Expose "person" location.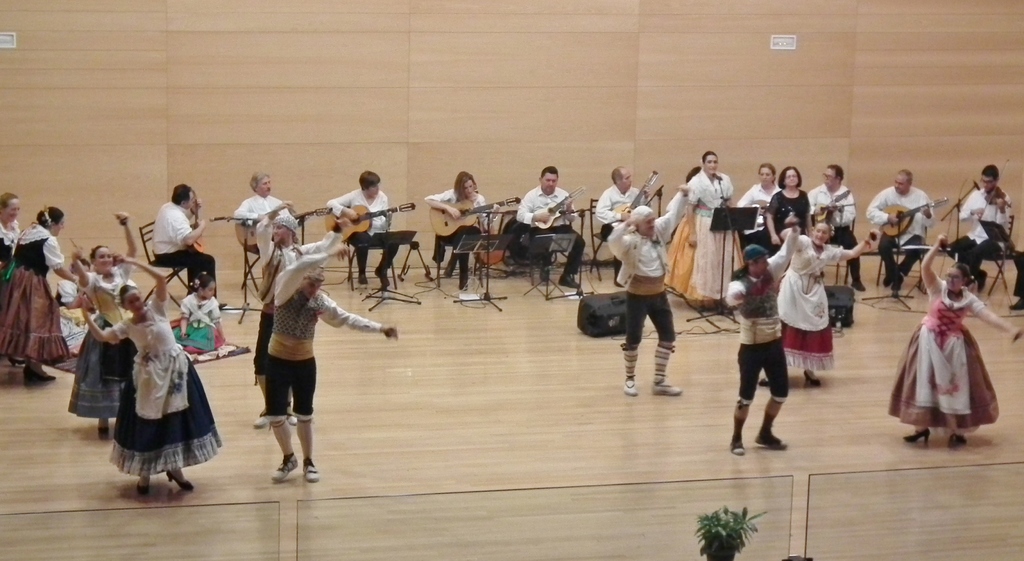
Exposed at (860,168,939,293).
